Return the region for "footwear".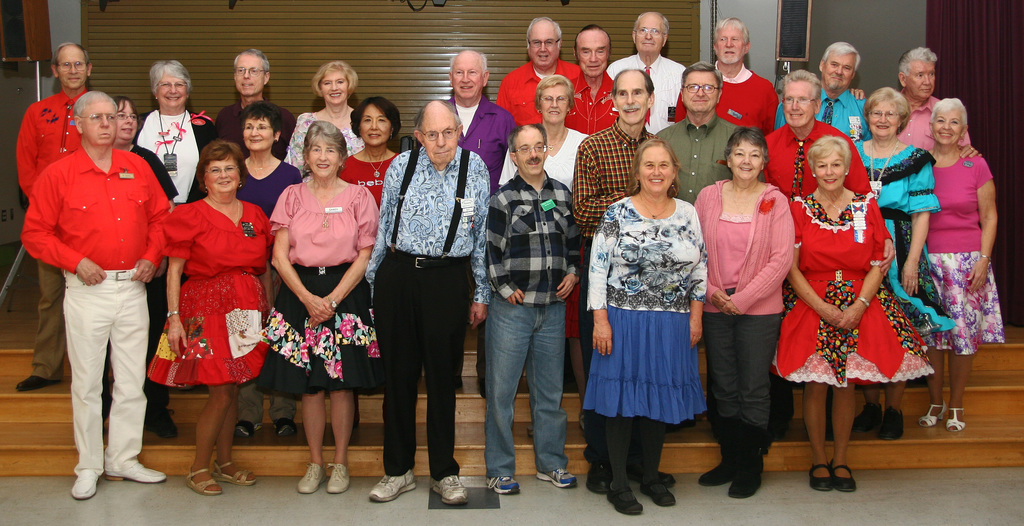
832,462,854,489.
